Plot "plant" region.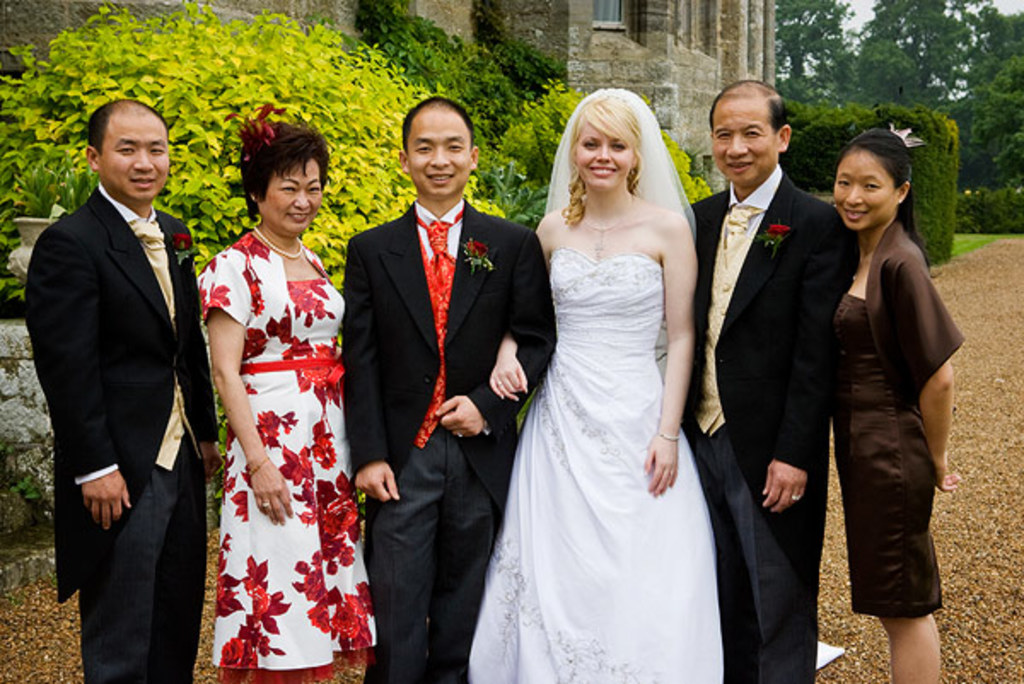
Plotted at bbox=(951, 223, 1002, 251).
